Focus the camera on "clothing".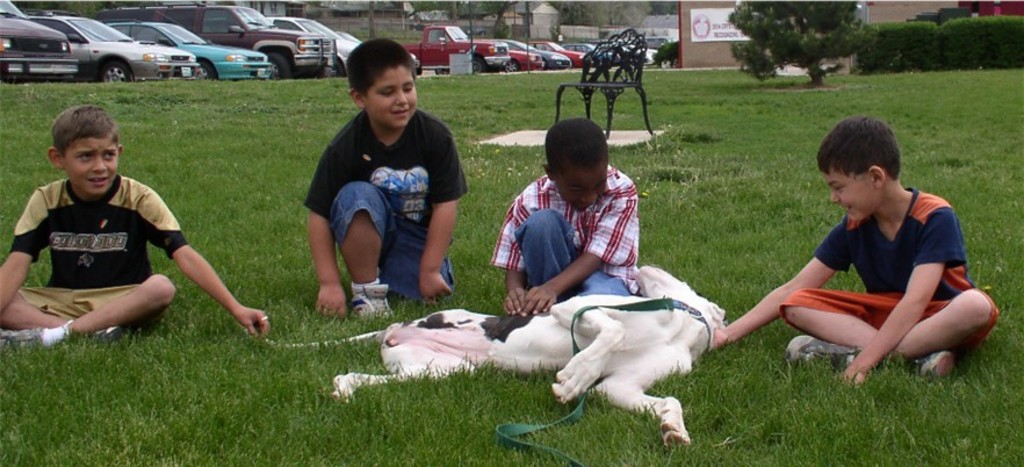
Focus region: l=7, t=180, r=188, b=333.
